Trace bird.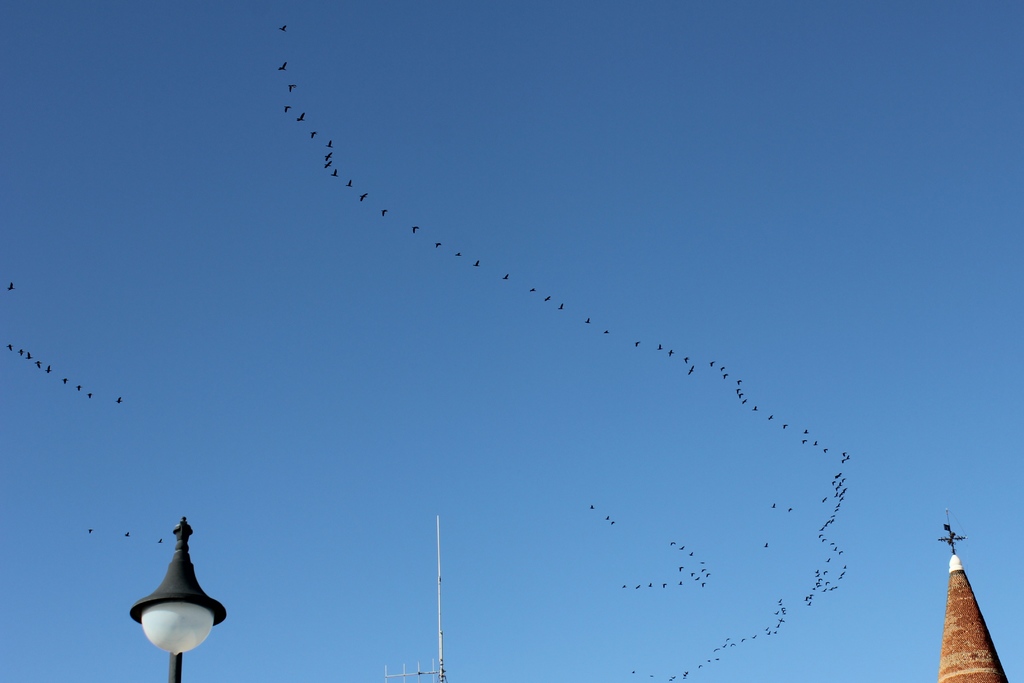
Traced to detection(35, 357, 44, 371).
